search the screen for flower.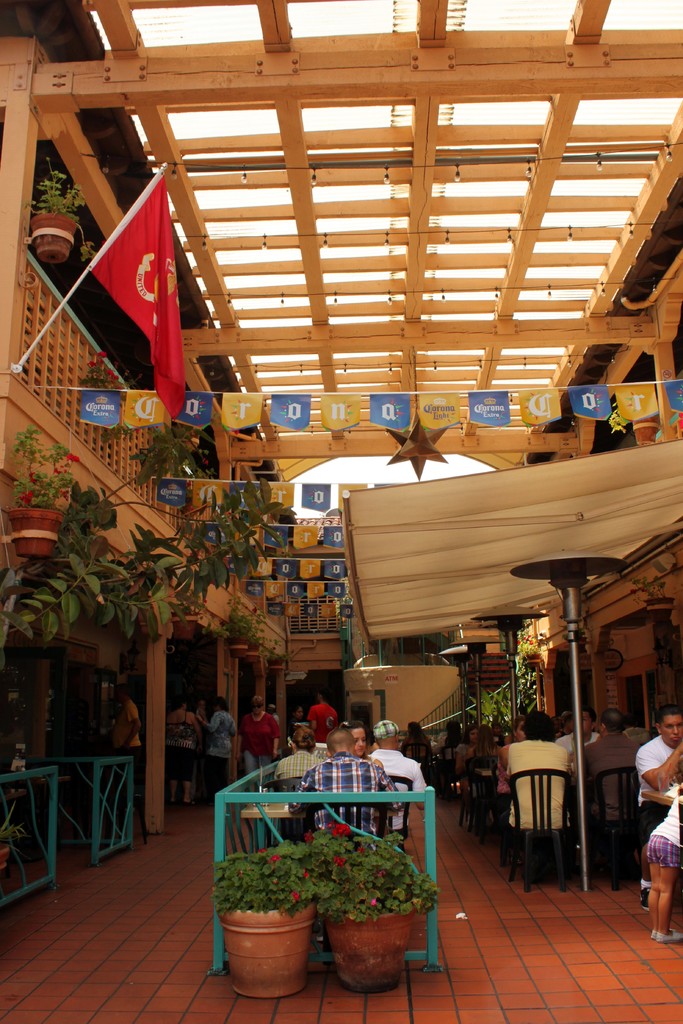
Found at 268 852 282 862.
